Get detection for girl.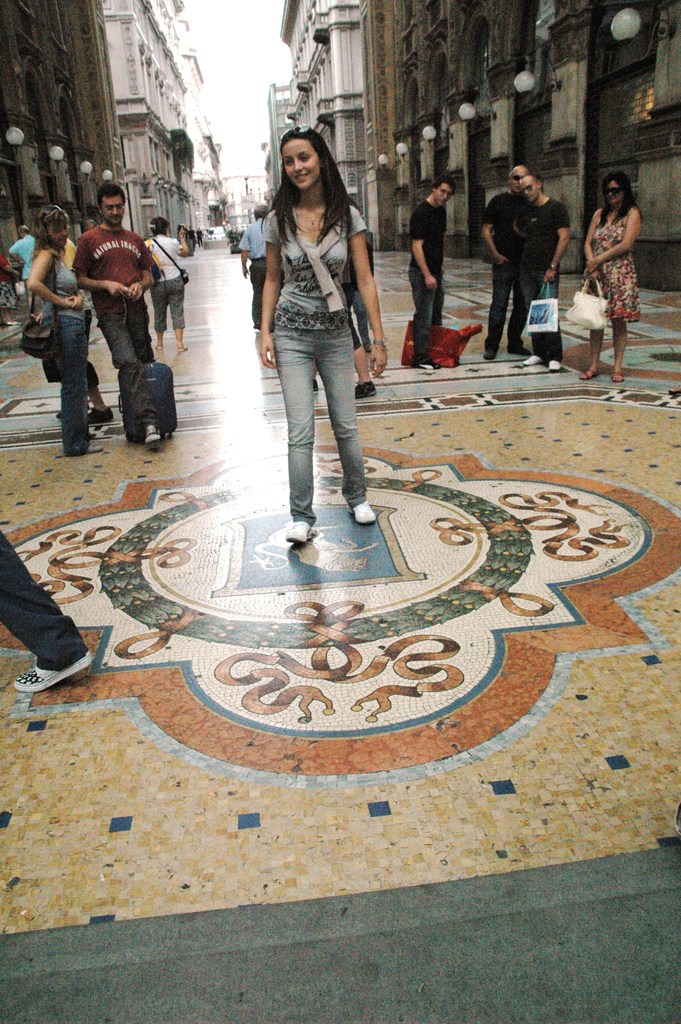
Detection: bbox(578, 167, 642, 389).
